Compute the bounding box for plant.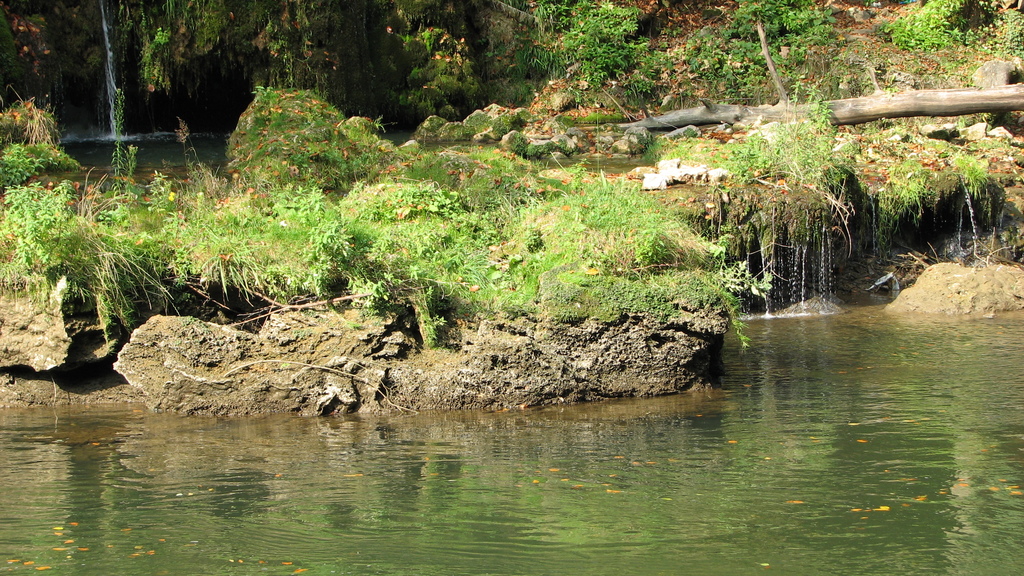
<bbox>227, 167, 382, 291</bbox>.
